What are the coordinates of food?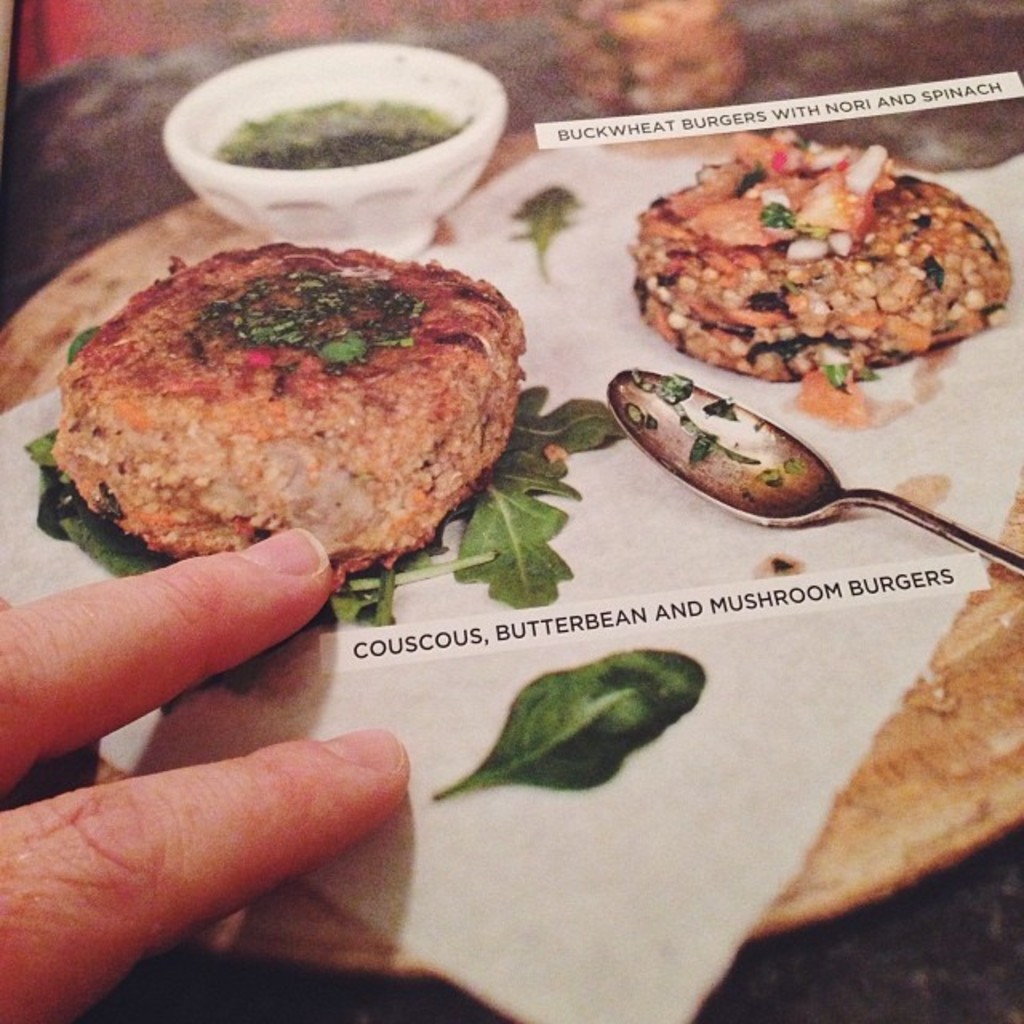
pyautogui.locateOnScreen(664, 128, 998, 368).
